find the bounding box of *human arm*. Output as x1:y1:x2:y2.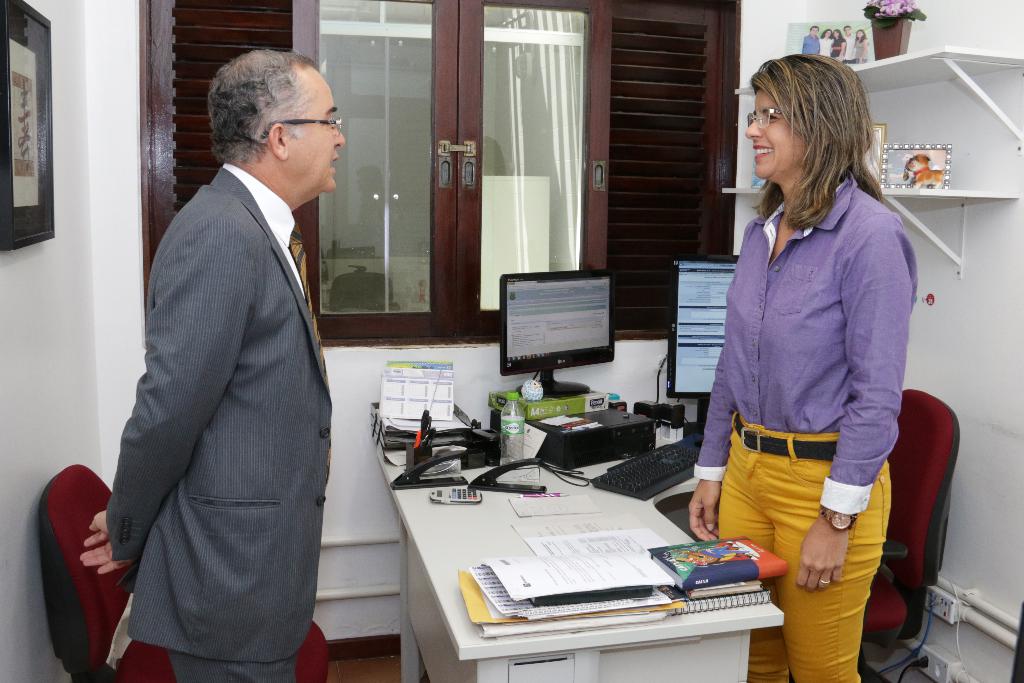
77:208:248:576.
